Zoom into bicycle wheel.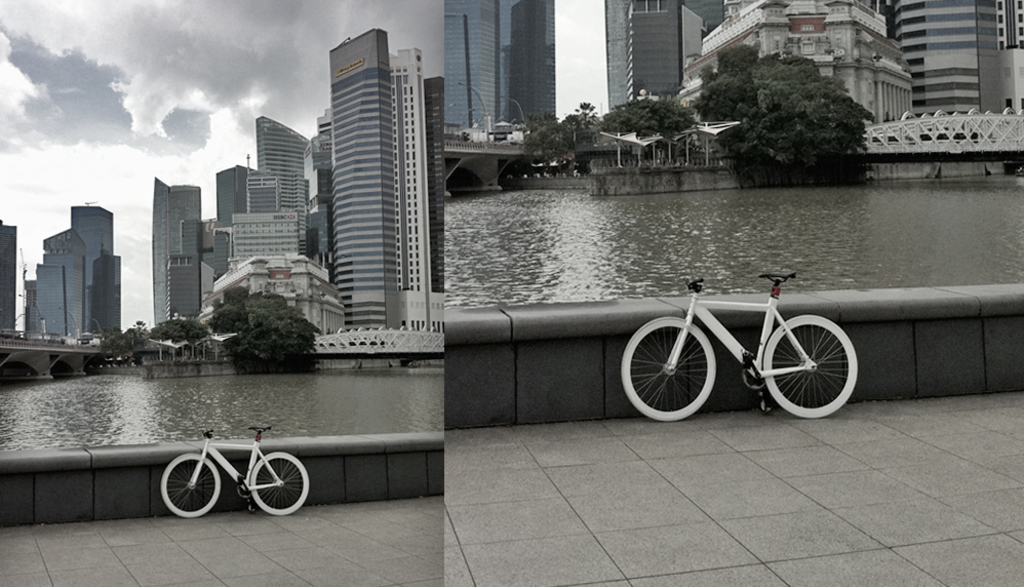
Zoom target: crop(249, 452, 308, 515).
